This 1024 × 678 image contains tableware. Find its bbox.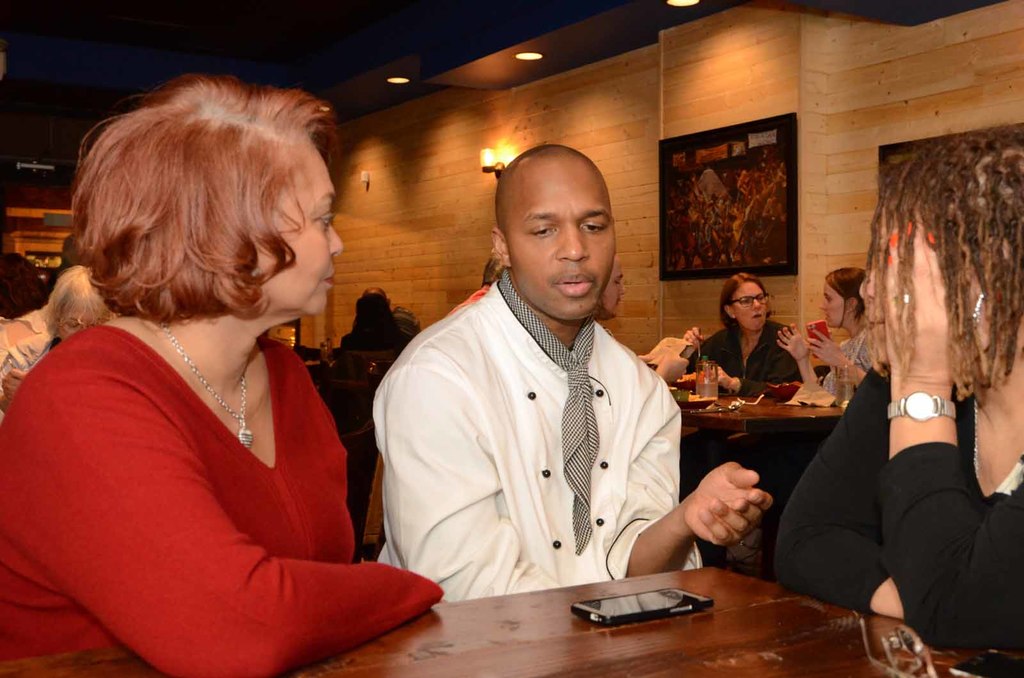
rect(697, 361, 718, 396).
